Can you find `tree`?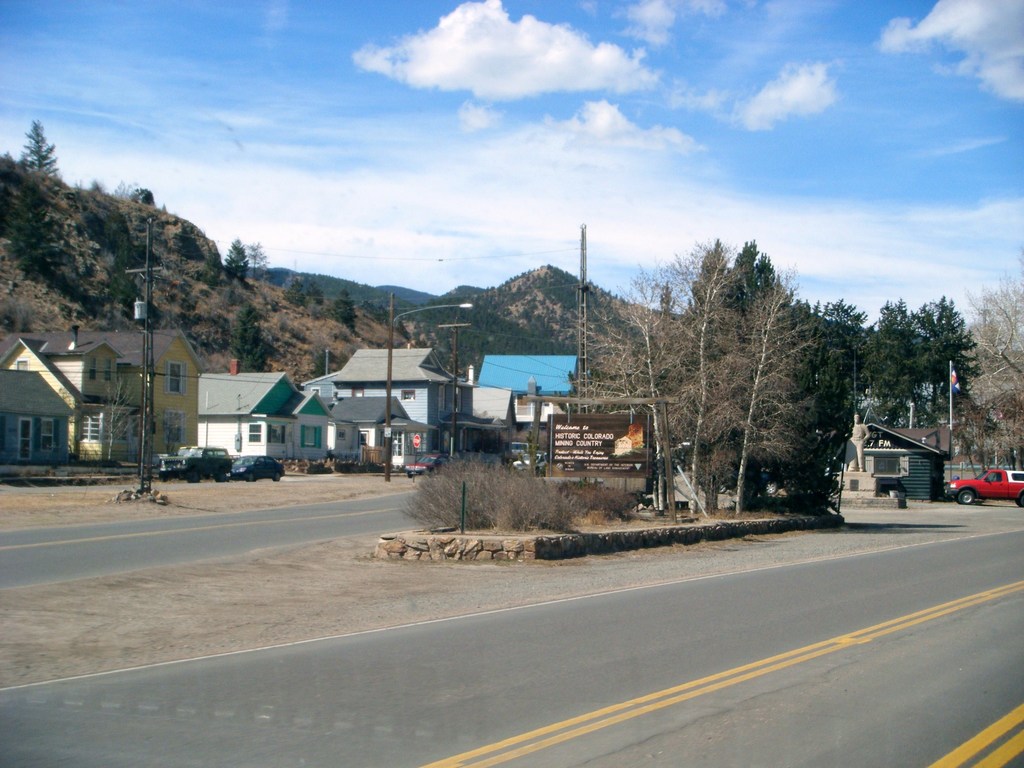
Yes, bounding box: pyautogui.locateOnScreen(222, 241, 254, 294).
